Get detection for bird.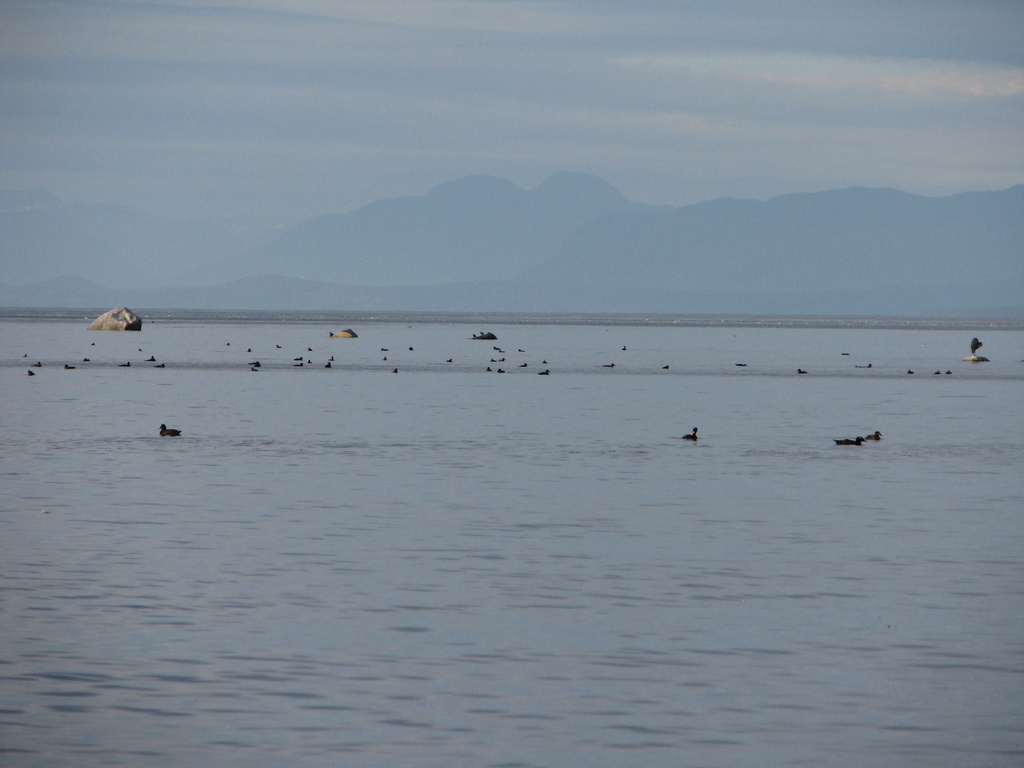
Detection: bbox=[380, 348, 388, 350].
